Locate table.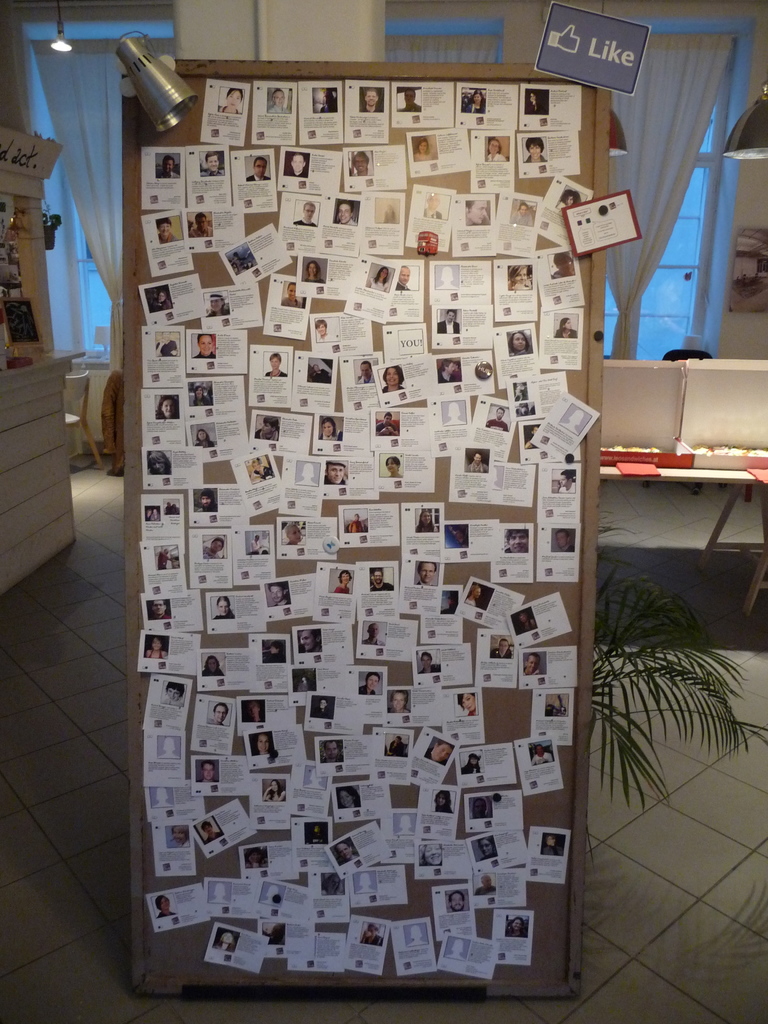
Bounding box: l=0, t=316, r=101, b=605.
